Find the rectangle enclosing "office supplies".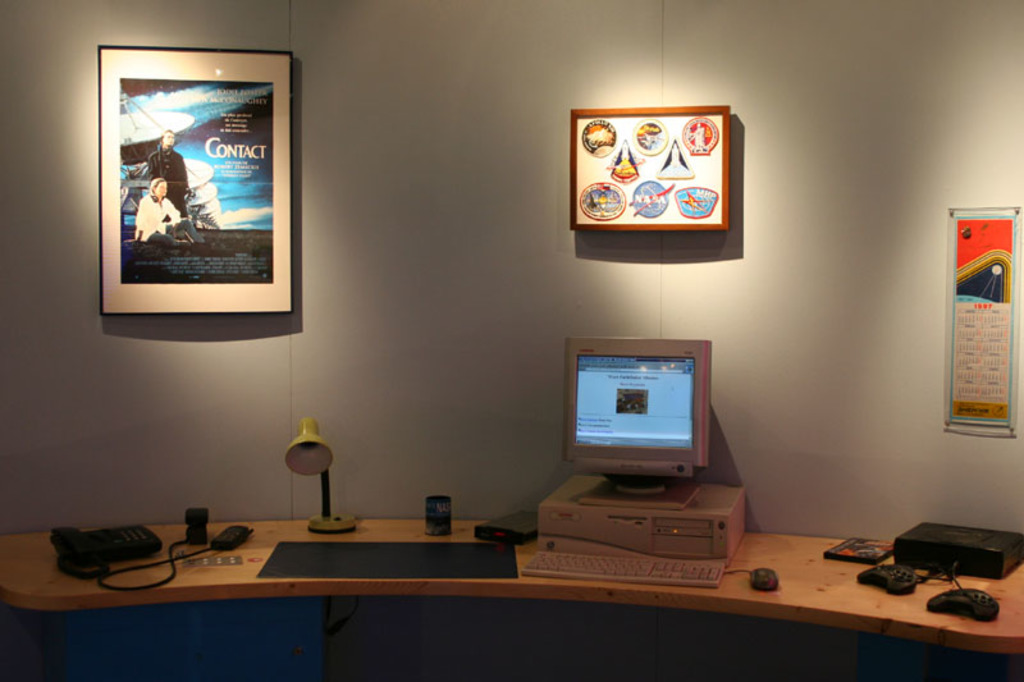
573, 106, 736, 235.
